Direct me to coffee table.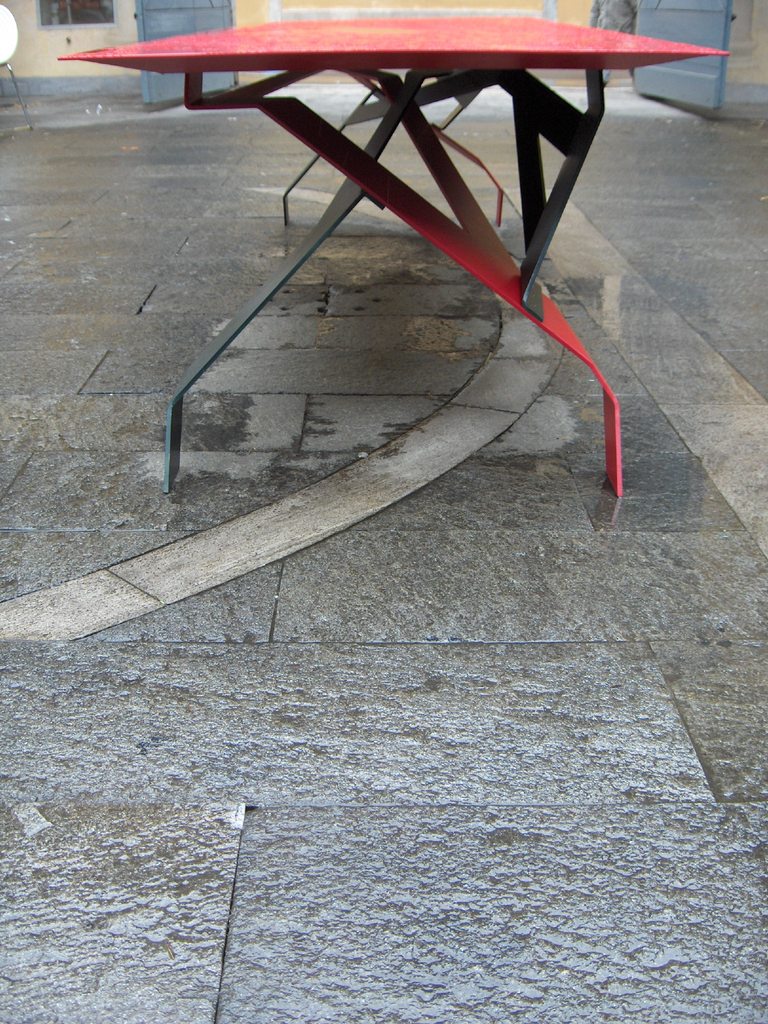
Direction: l=56, t=16, r=735, b=577.
